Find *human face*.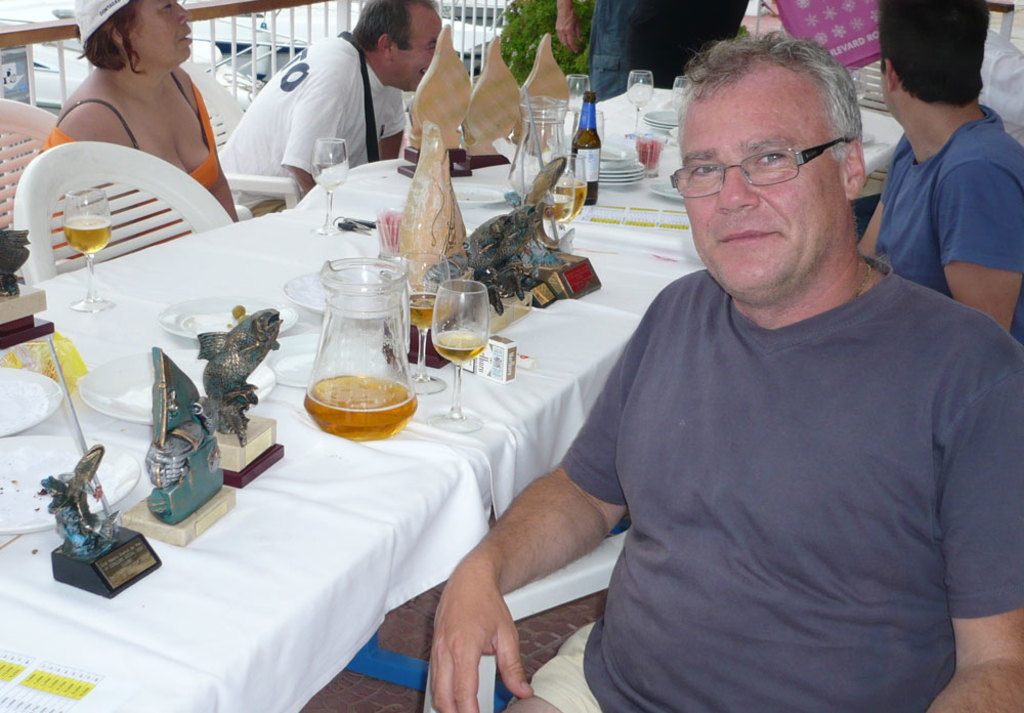
{"x1": 125, "y1": 0, "x2": 195, "y2": 67}.
